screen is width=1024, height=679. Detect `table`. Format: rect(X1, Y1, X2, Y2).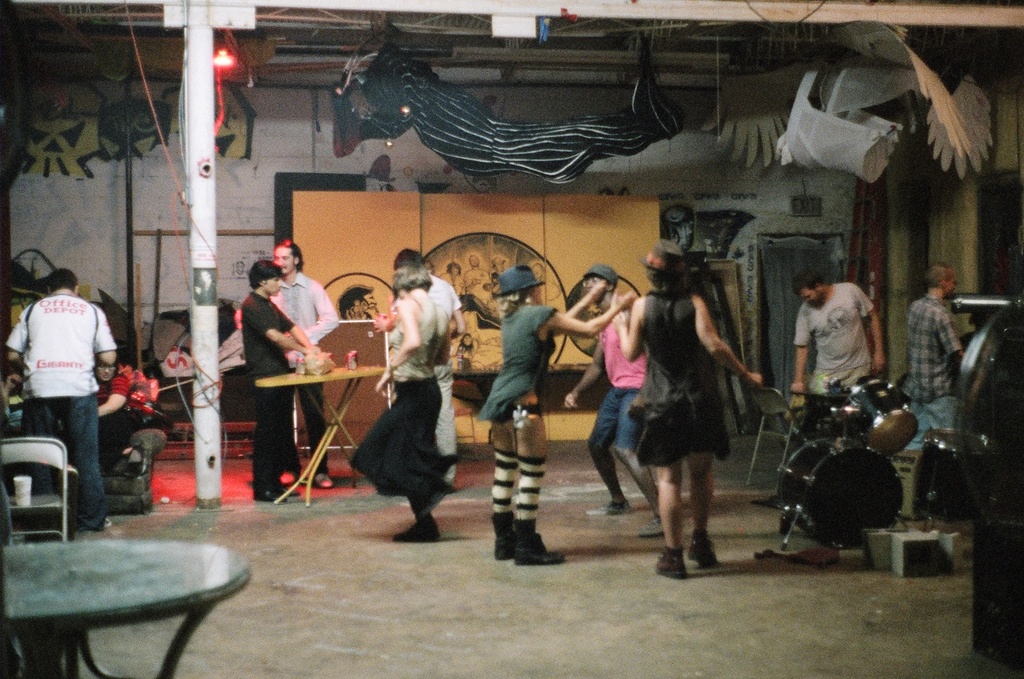
rect(246, 364, 393, 507).
